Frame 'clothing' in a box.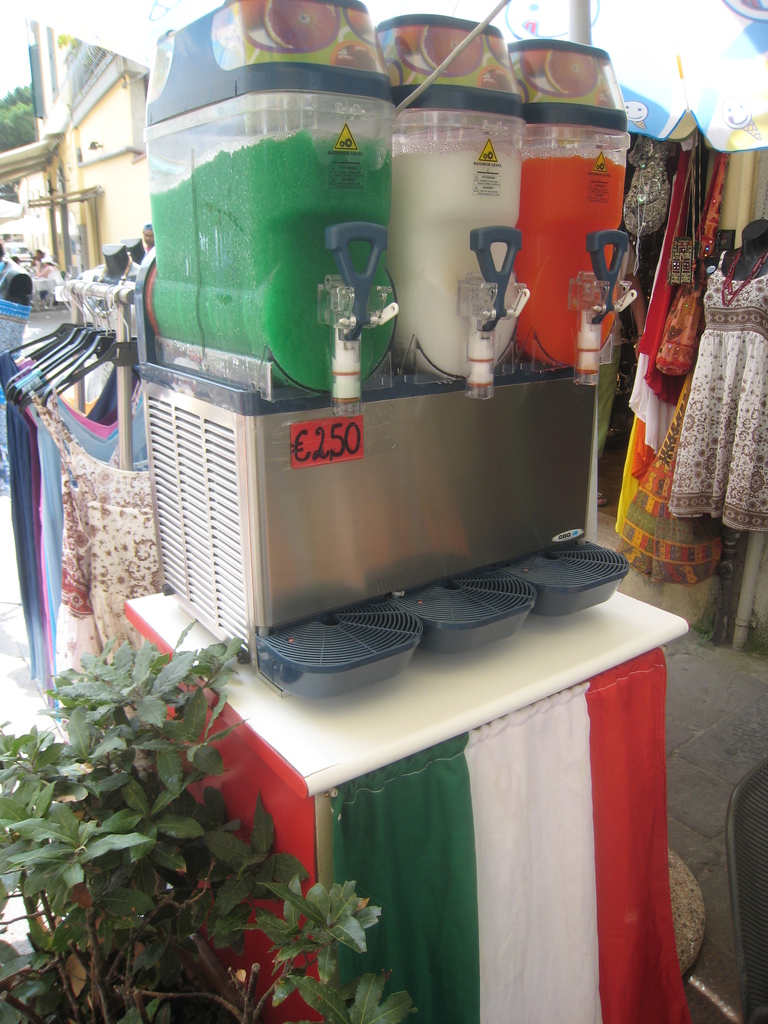
(630,179,756,596).
